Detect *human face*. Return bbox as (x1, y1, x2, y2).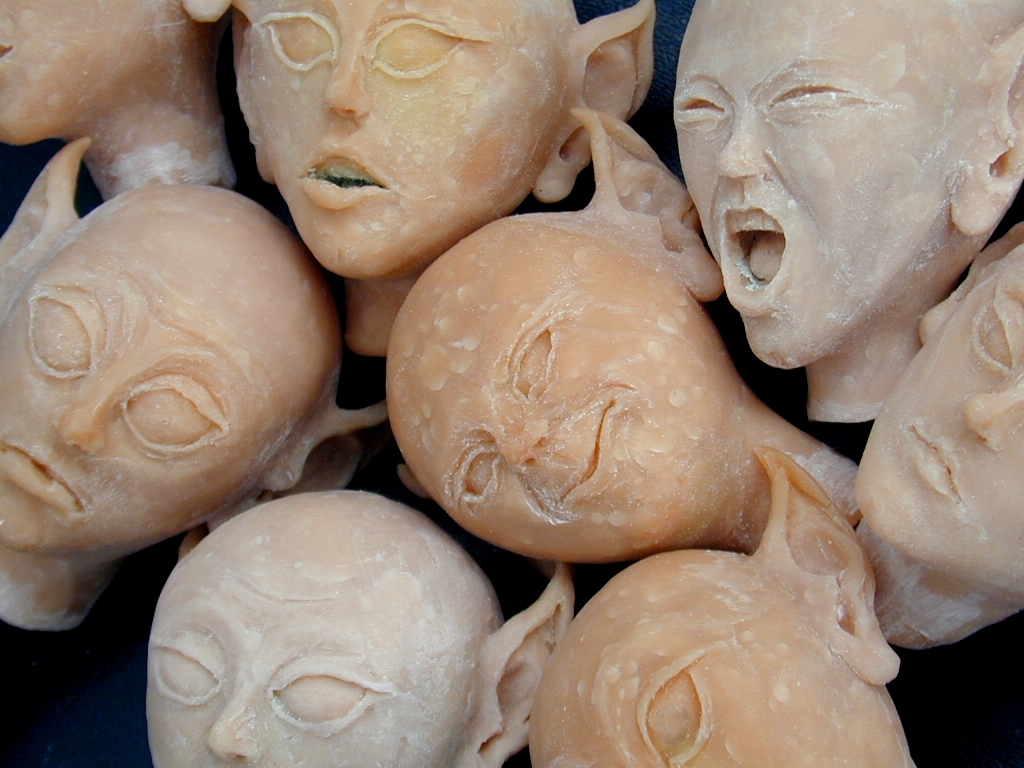
(526, 642, 910, 767).
